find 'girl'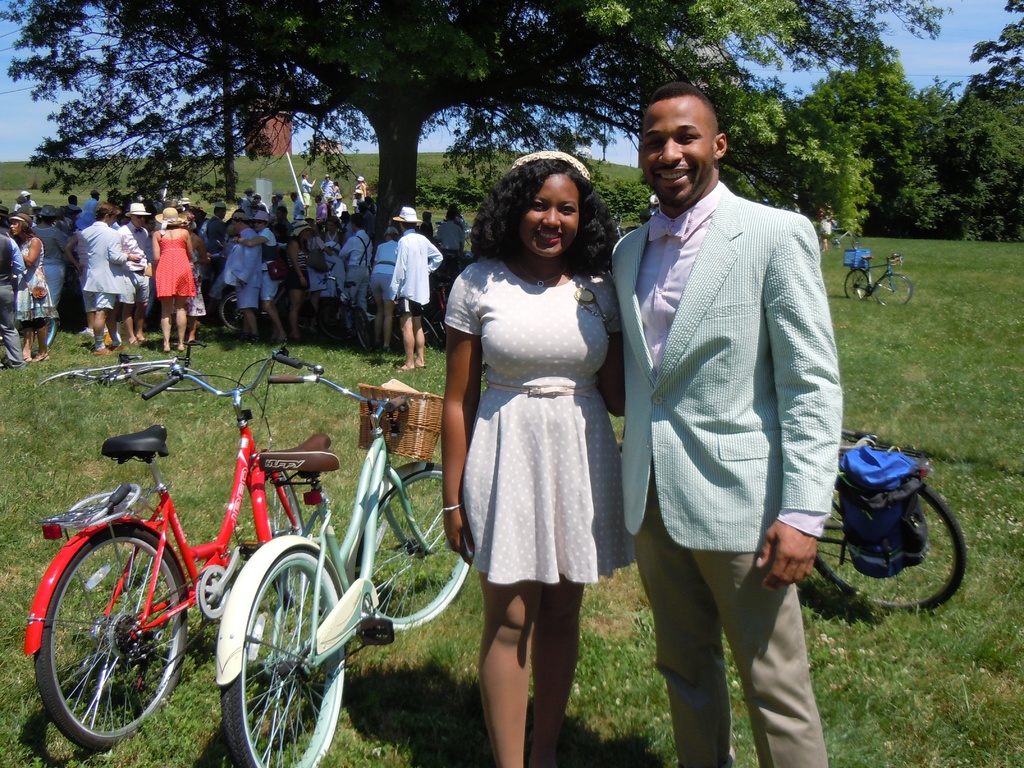
x1=445, y1=147, x2=630, y2=767
